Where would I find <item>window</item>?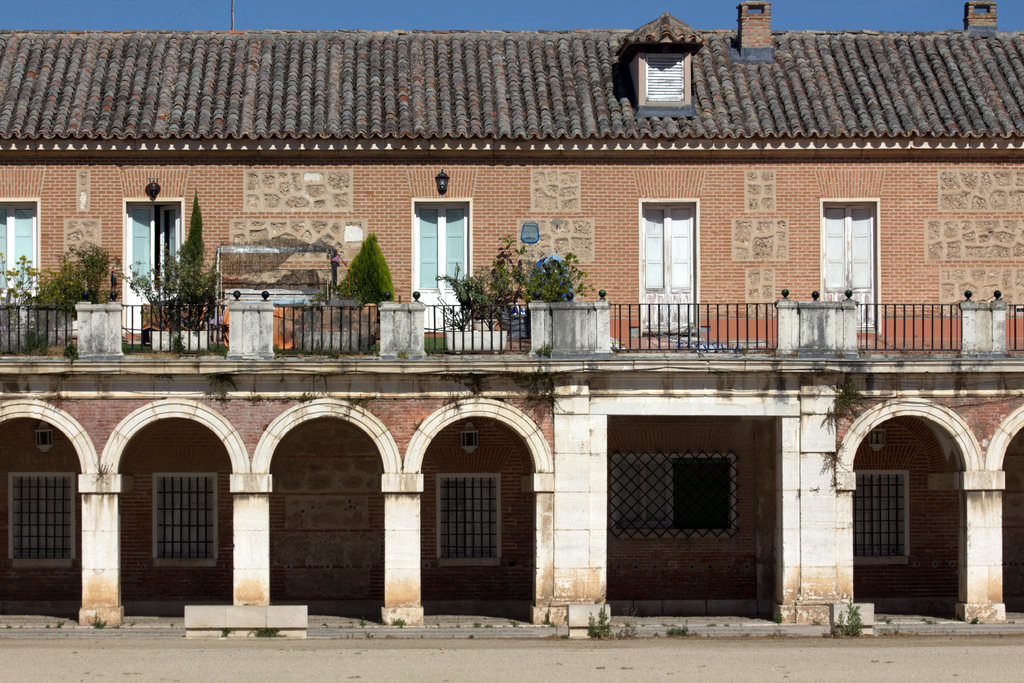
At 122/200/178/331.
